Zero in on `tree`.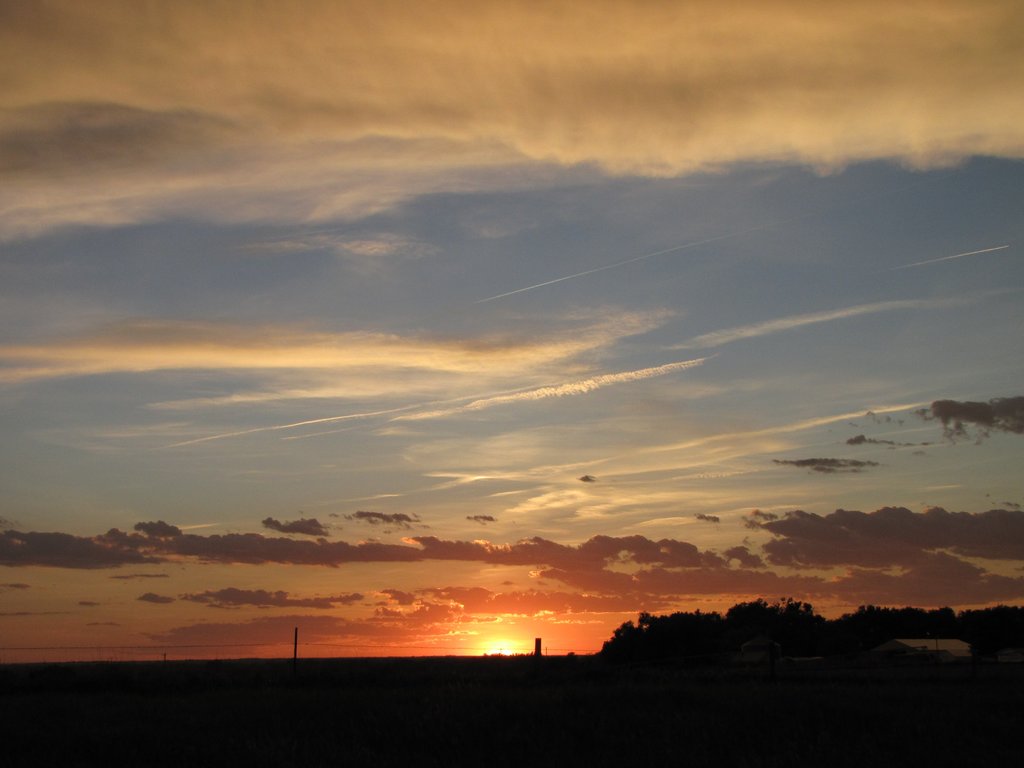
Zeroed in: {"x1": 781, "y1": 593, "x2": 802, "y2": 628}.
